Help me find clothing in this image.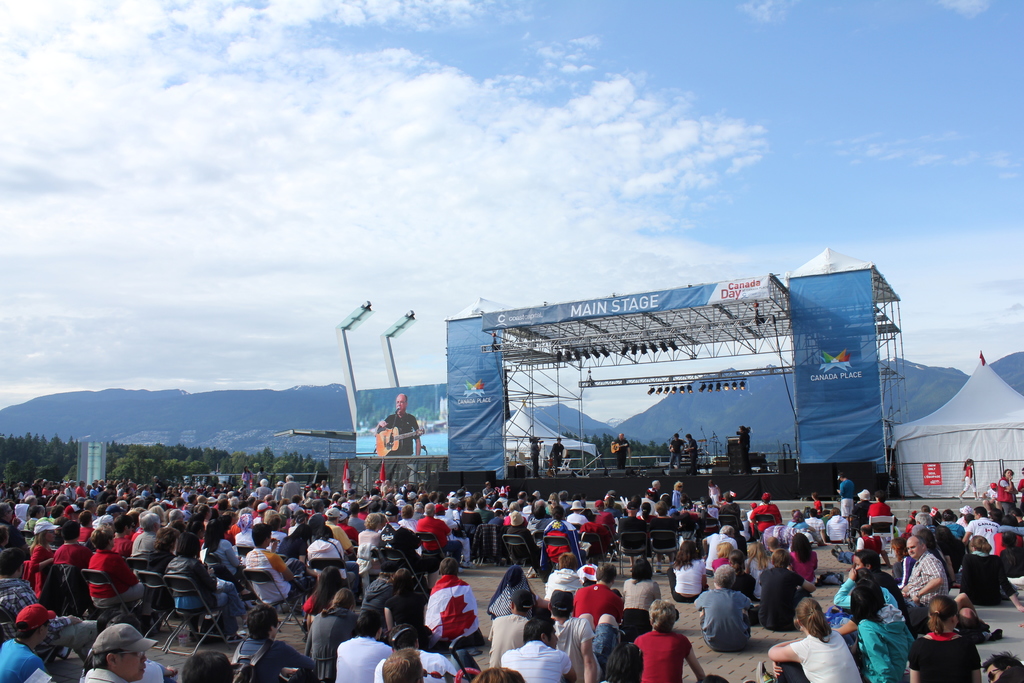
Found it: 553:443:564:472.
